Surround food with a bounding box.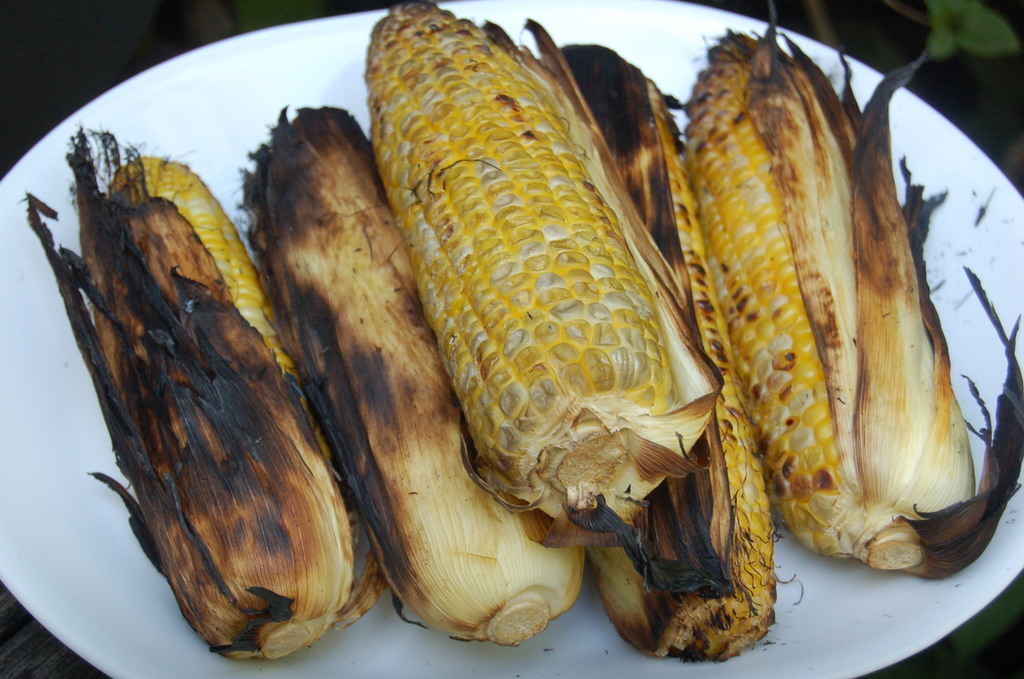
region(582, 40, 781, 662).
